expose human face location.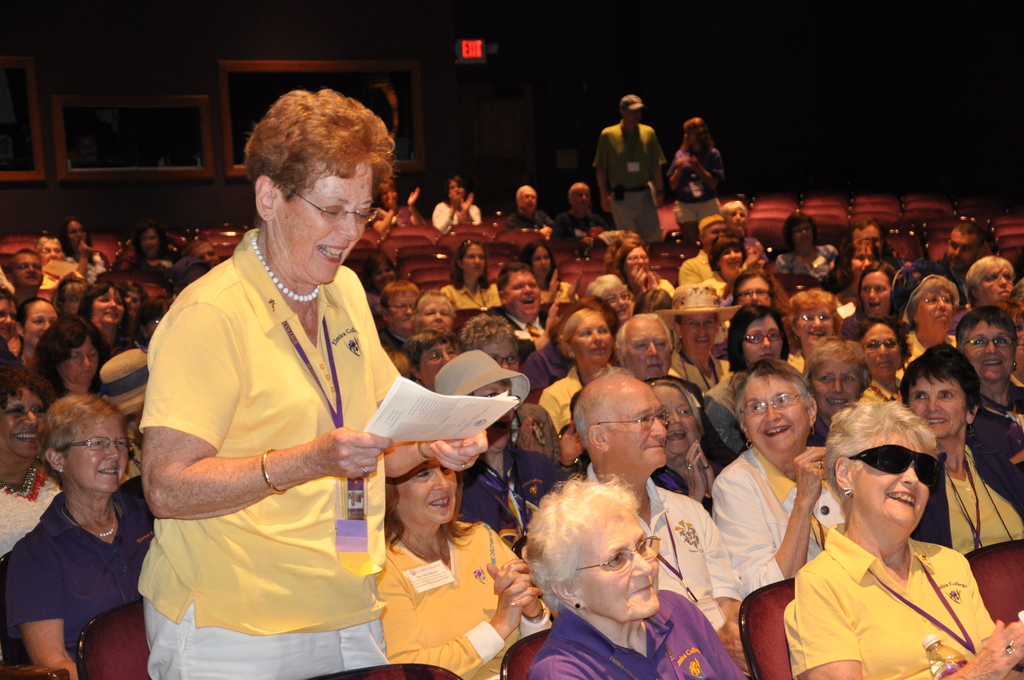
Exposed at bbox=(93, 285, 123, 328).
